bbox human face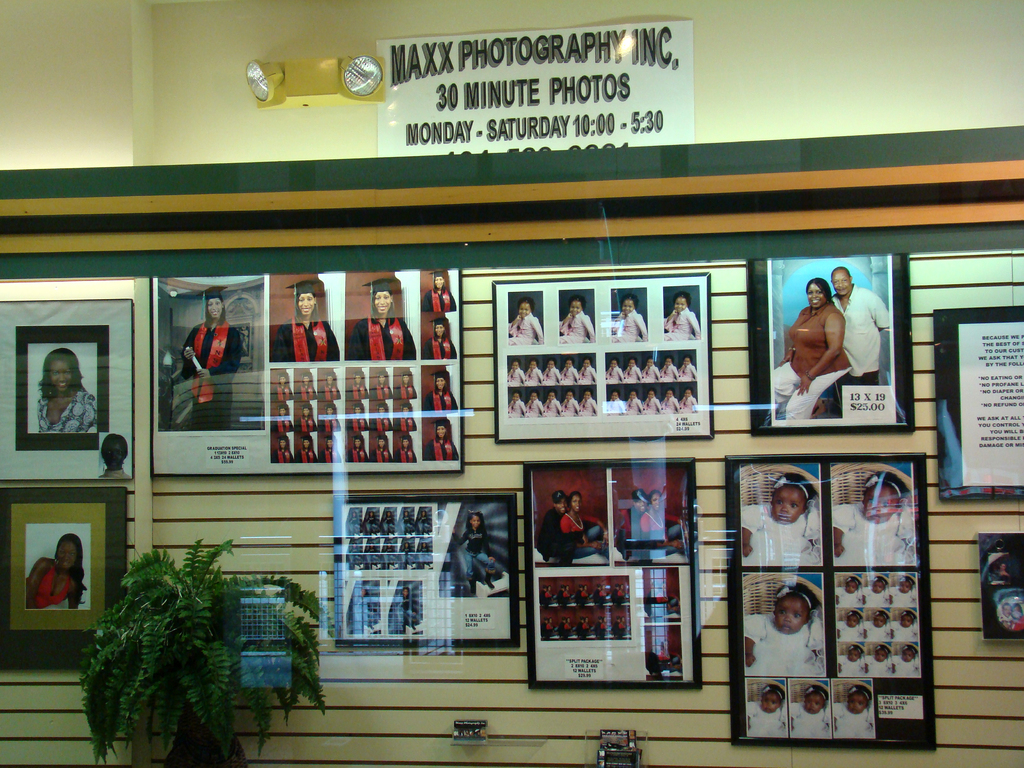
box=[678, 294, 685, 308]
